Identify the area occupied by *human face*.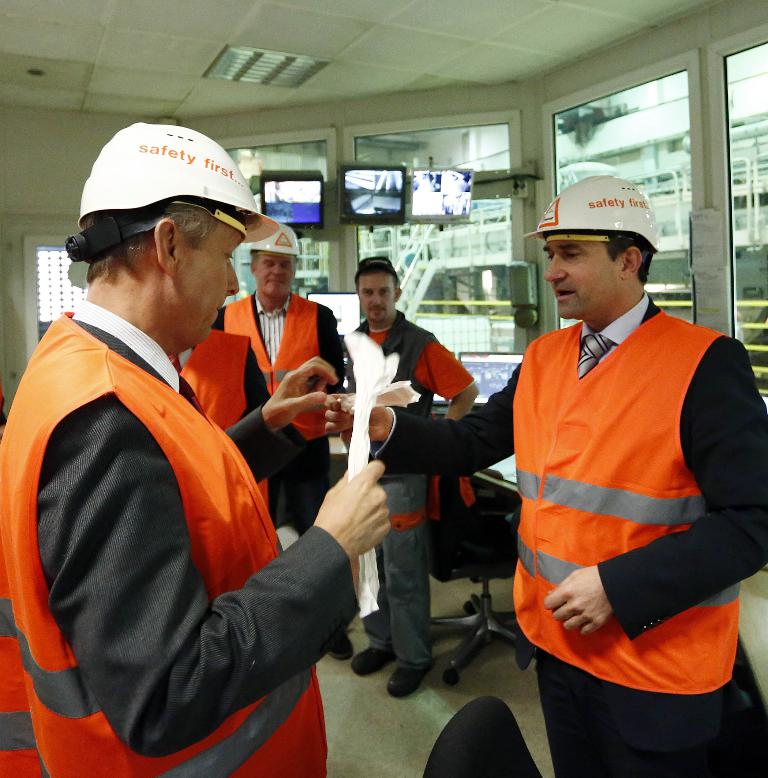
Area: locate(183, 226, 240, 346).
